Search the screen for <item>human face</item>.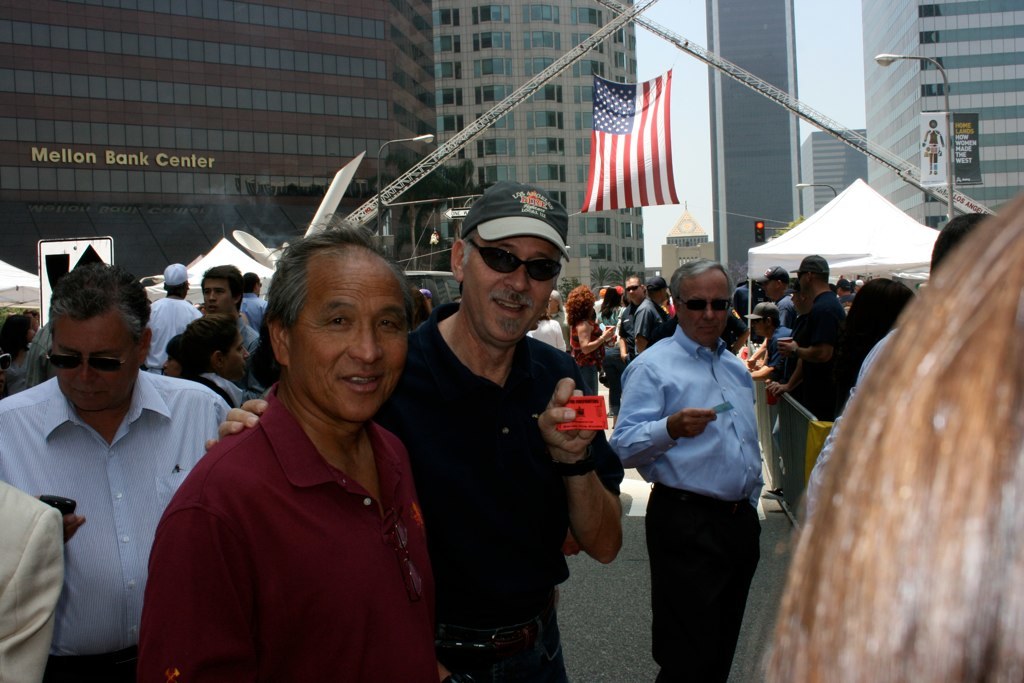
Found at bbox=(200, 283, 232, 313).
